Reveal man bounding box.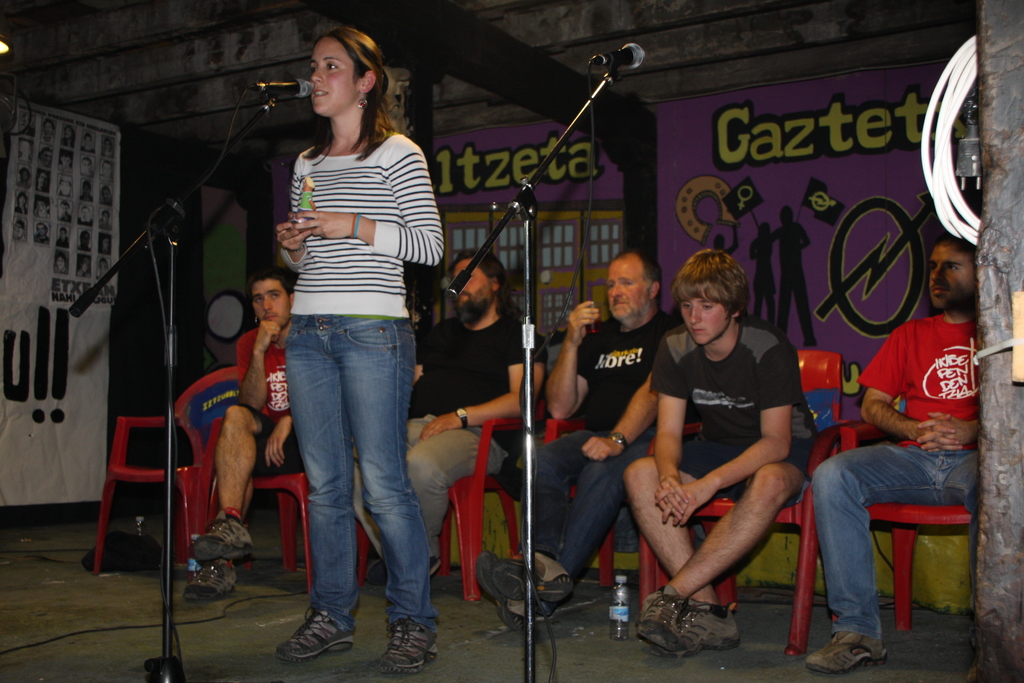
Revealed: 348,246,550,588.
